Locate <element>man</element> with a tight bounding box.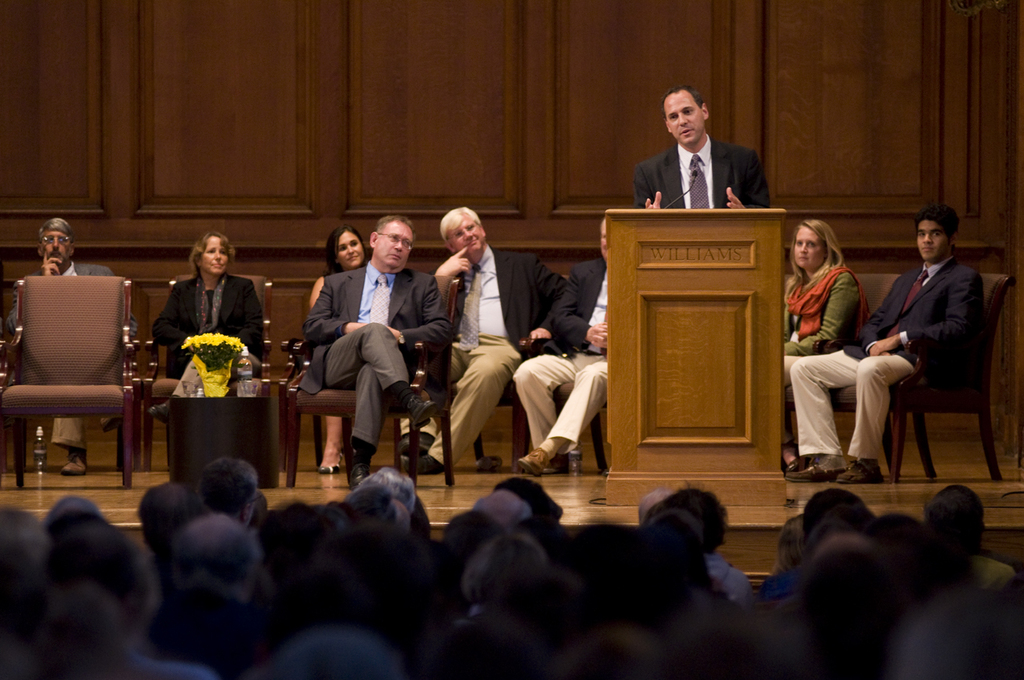
BBox(410, 207, 570, 478).
